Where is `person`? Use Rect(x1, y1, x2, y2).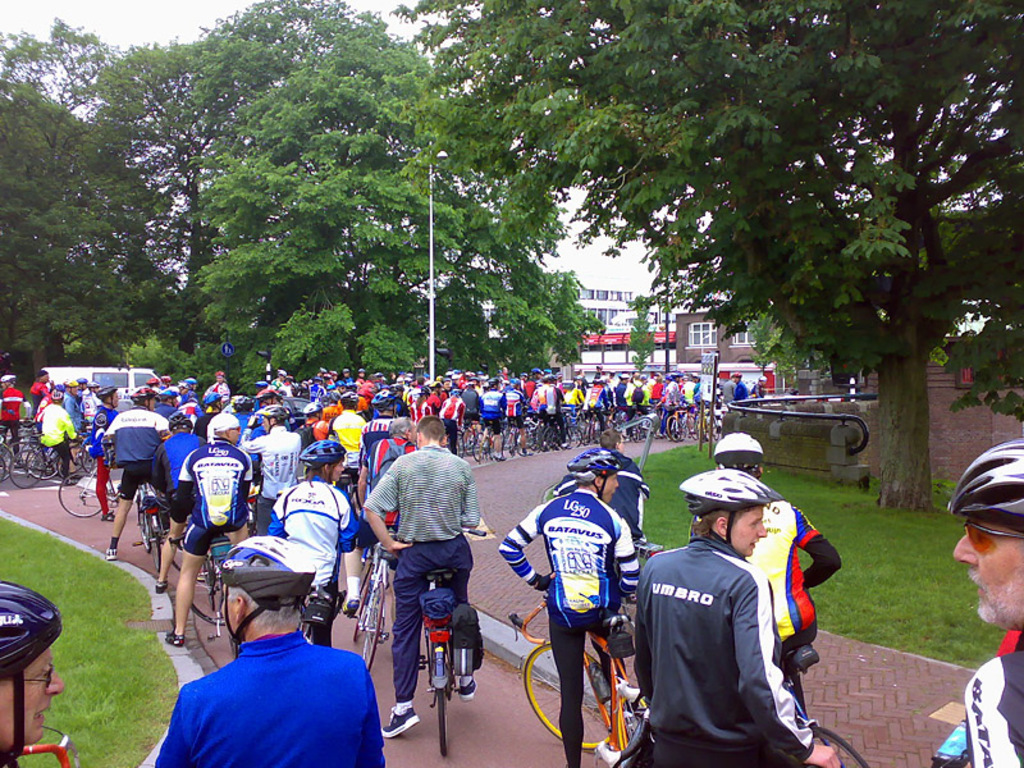
Rect(476, 376, 500, 430).
